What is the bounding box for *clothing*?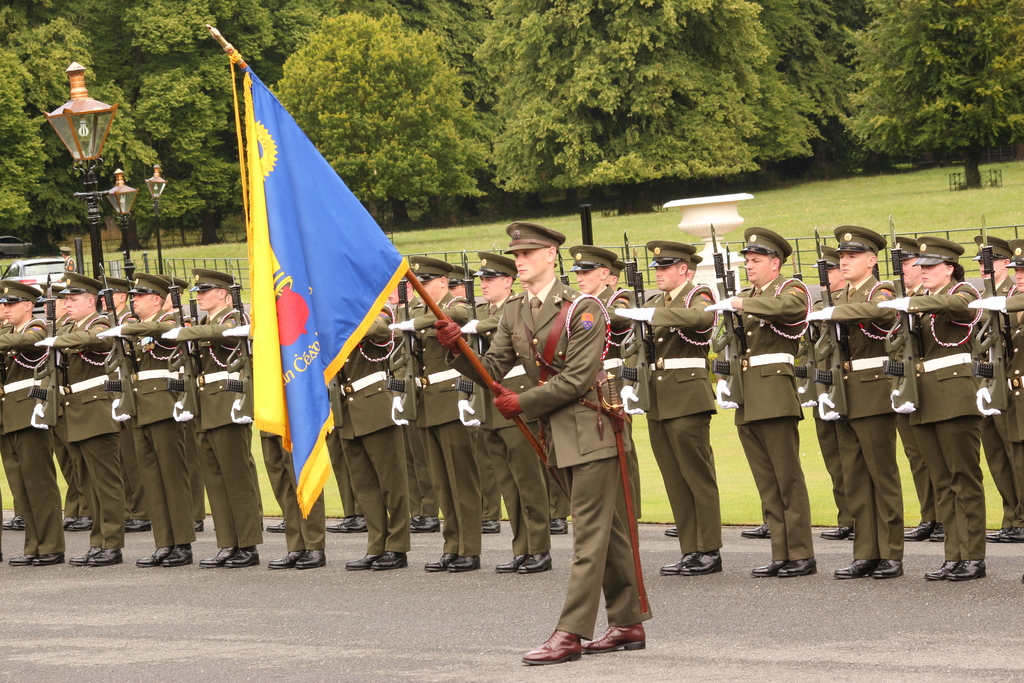
bbox(1, 469, 29, 528).
